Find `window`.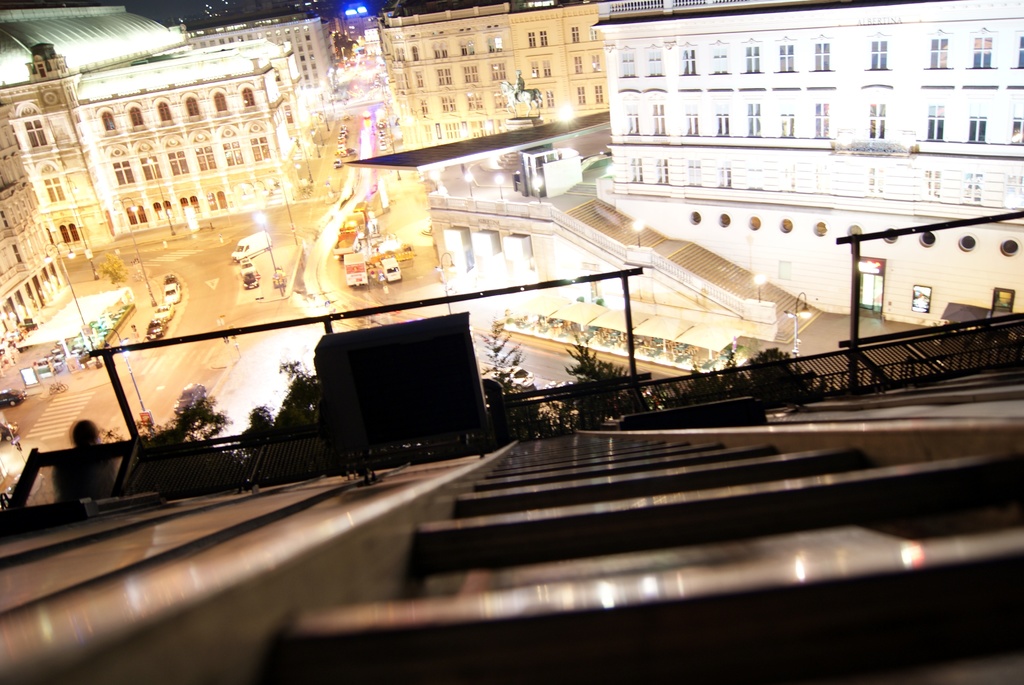
467 92 481 109.
